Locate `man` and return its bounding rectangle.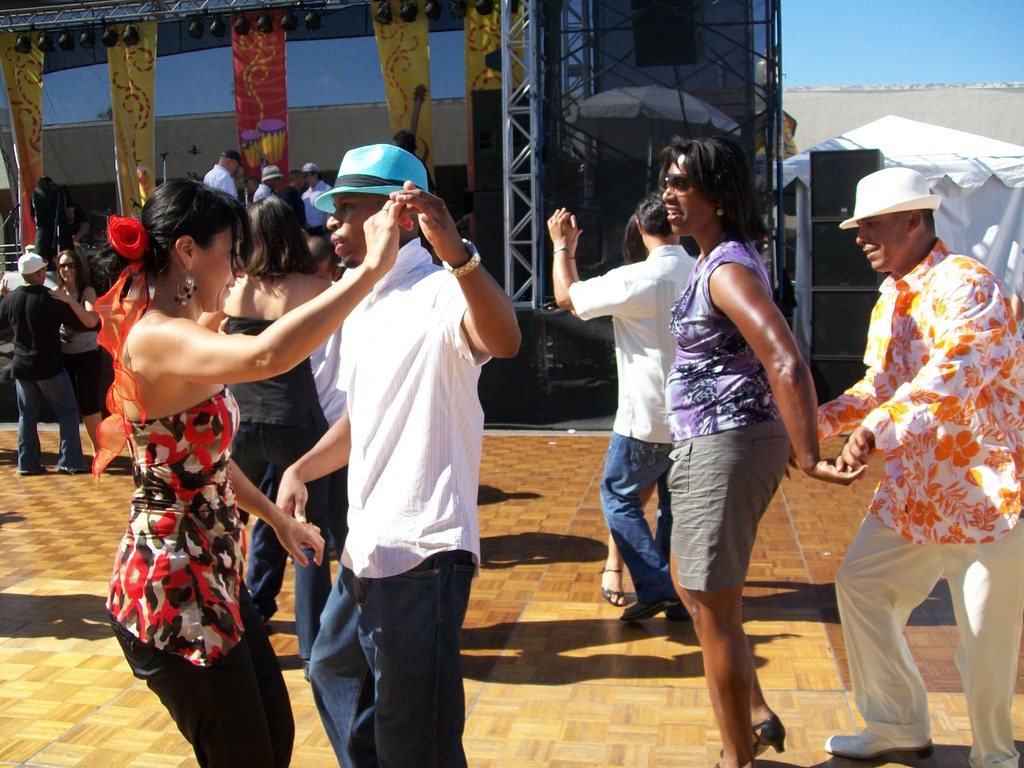
select_region(298, 161, 329, 226).
